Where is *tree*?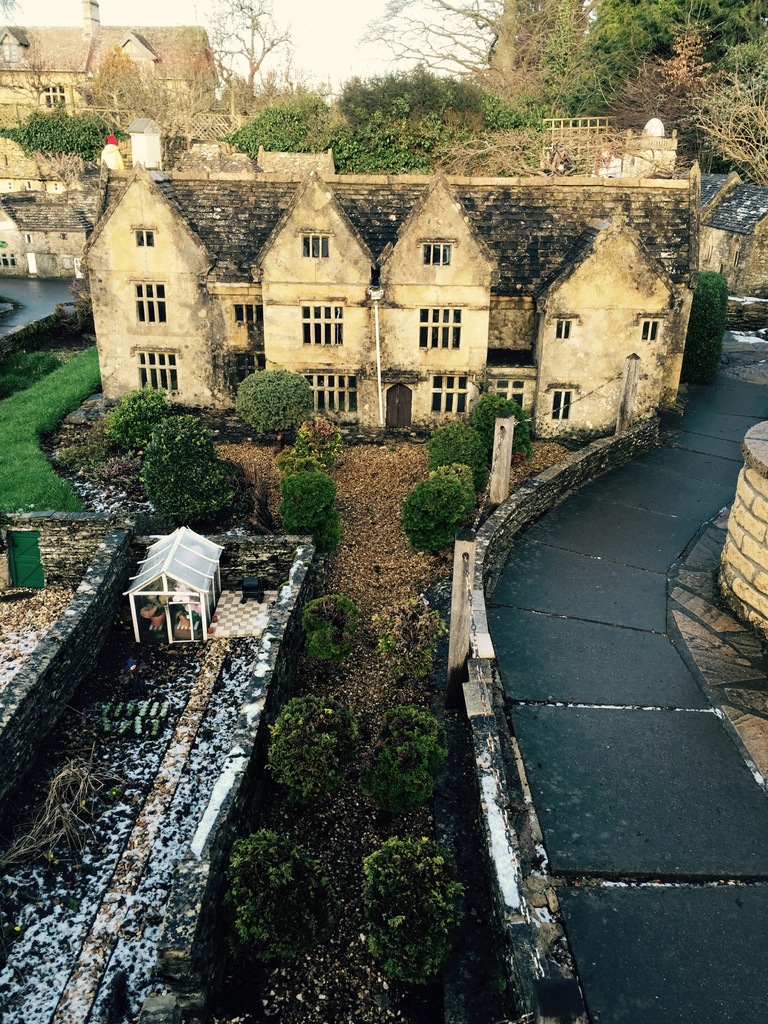
{"left": 219, "top": 826, "right": 338, "bottom": 966}.
